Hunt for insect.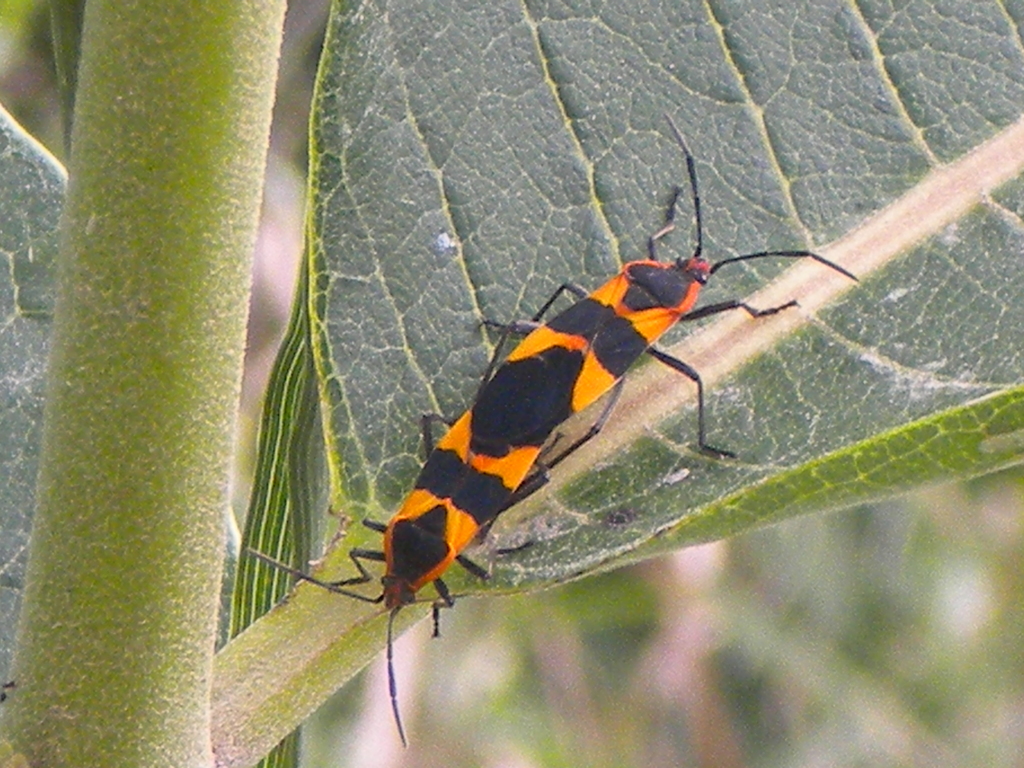
Hunted down at locate(233, 399, 555, 754).
